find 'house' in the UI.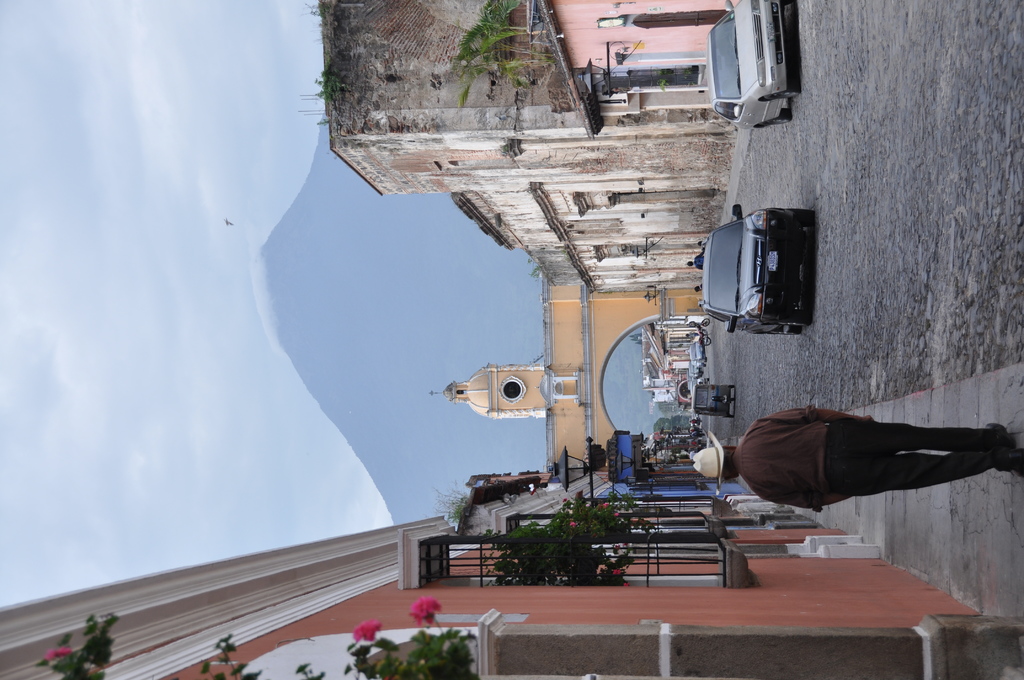
UI element at 430, 271, 710, 470.
